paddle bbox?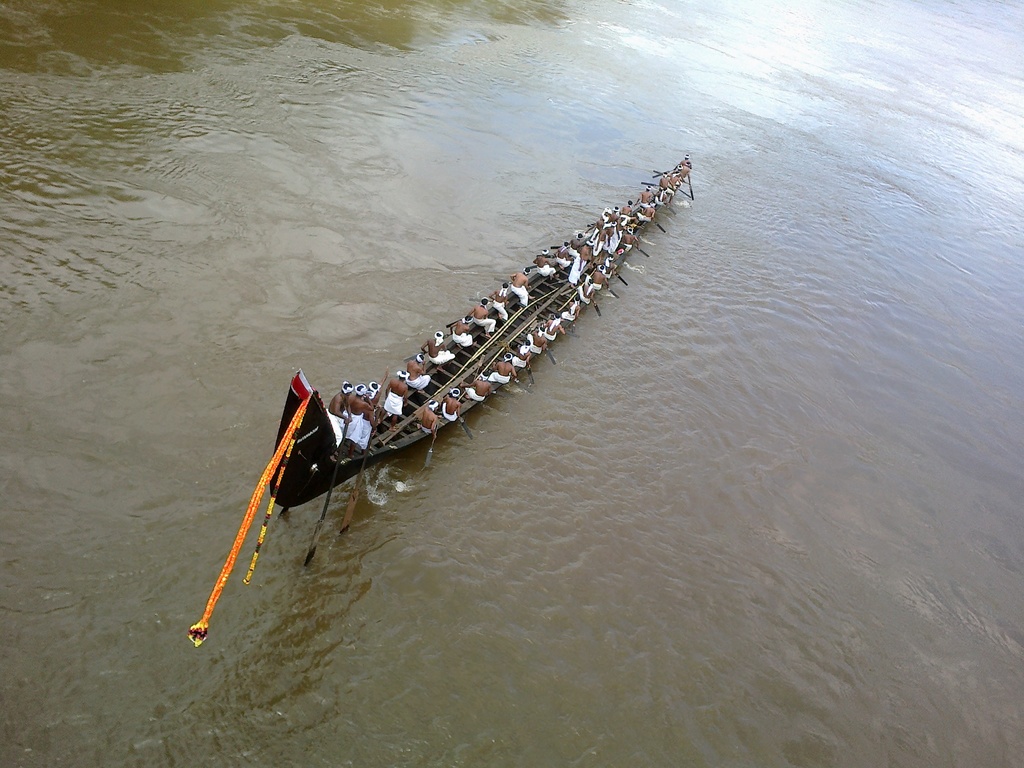
(left=652, top=221, right=665, bottom=235)
